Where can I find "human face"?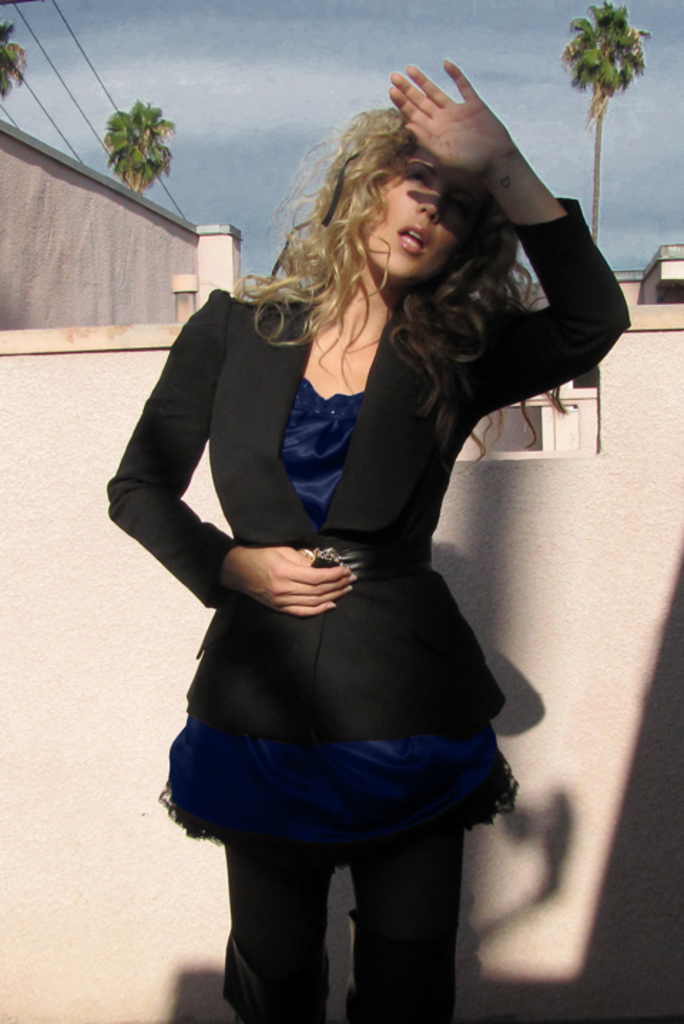
You can find it at region(362, 145, 484, 278).
